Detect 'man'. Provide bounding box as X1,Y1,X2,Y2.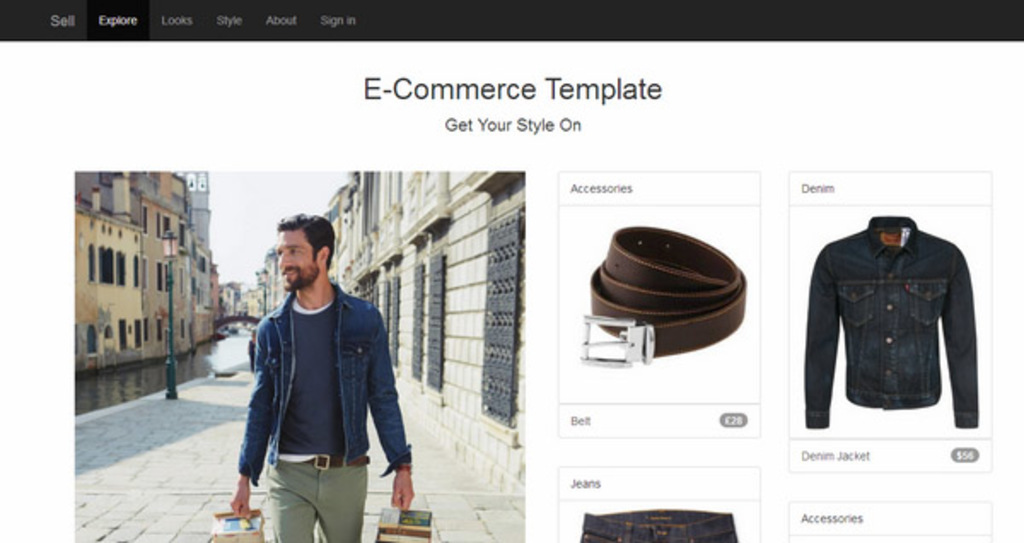
220,210,415,542.
